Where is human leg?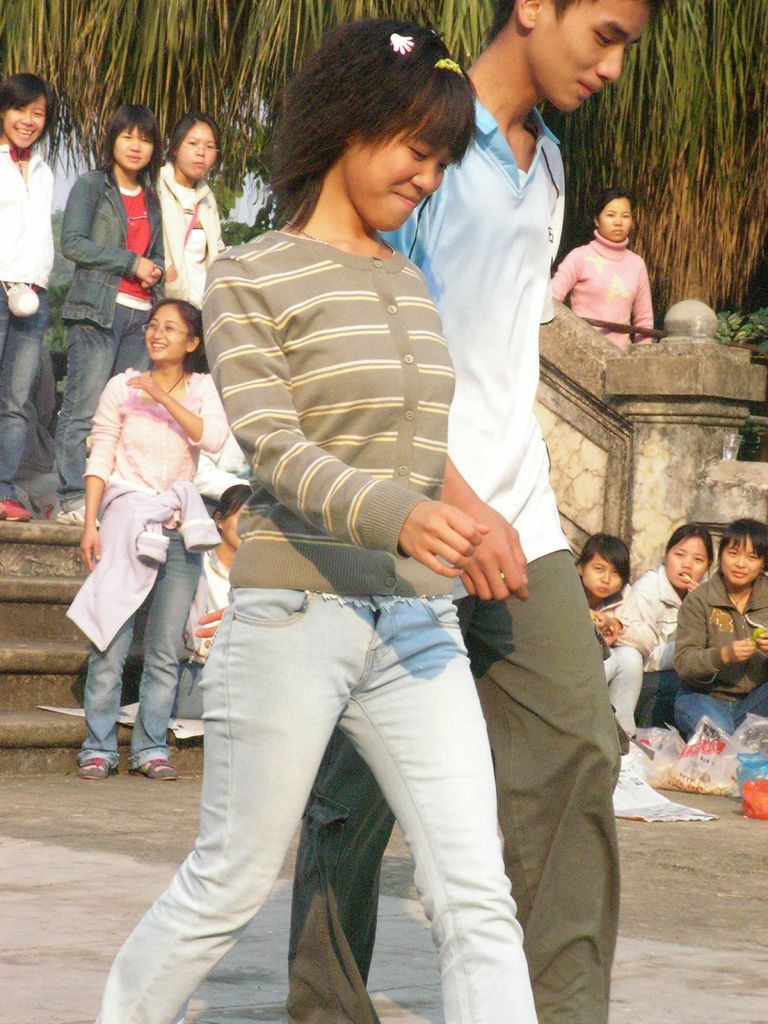
(607, 647, 765, 739).
